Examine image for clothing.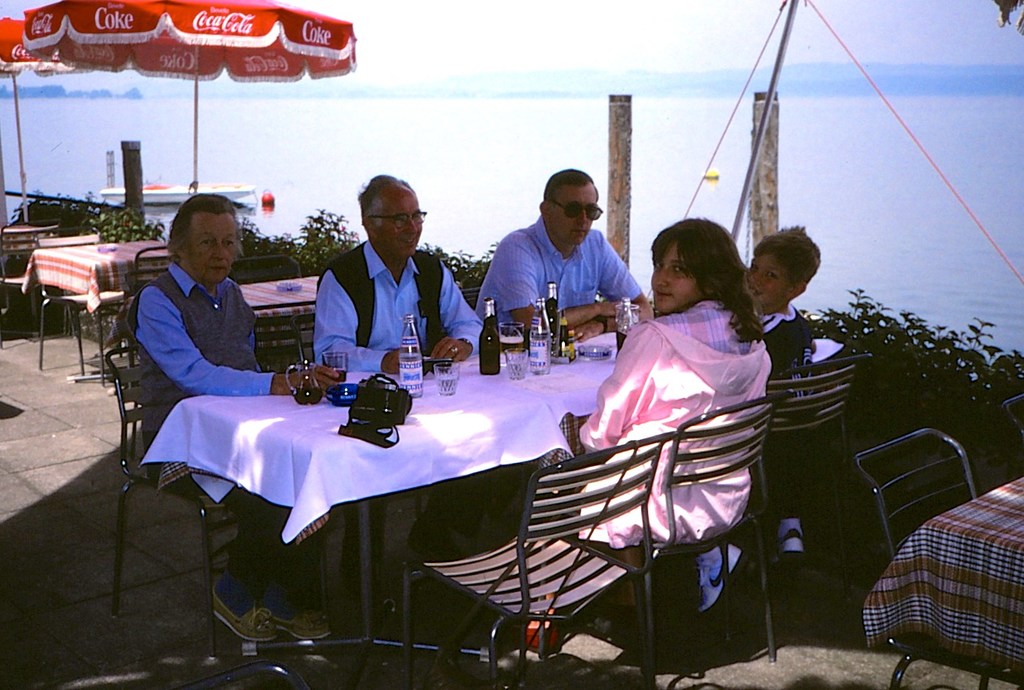
Examination result: 479,216,644,526.
